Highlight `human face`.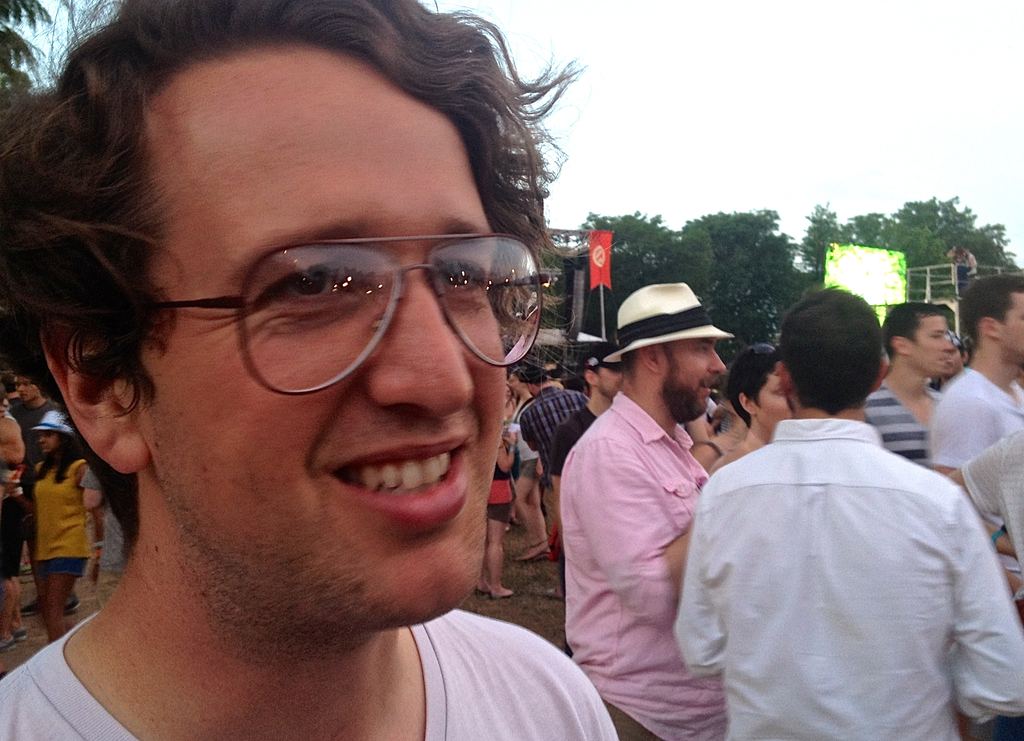
Highlighted region: <box>997,291,1023,360</box>.
